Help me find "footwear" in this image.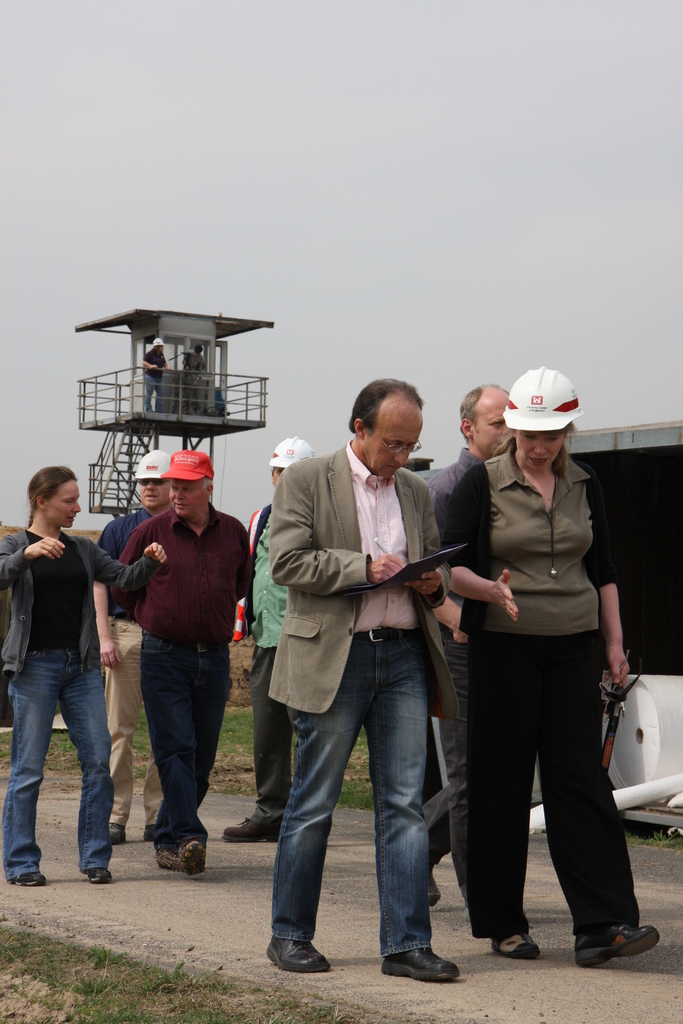
Found it: detection(181, 838, 208, 881).
